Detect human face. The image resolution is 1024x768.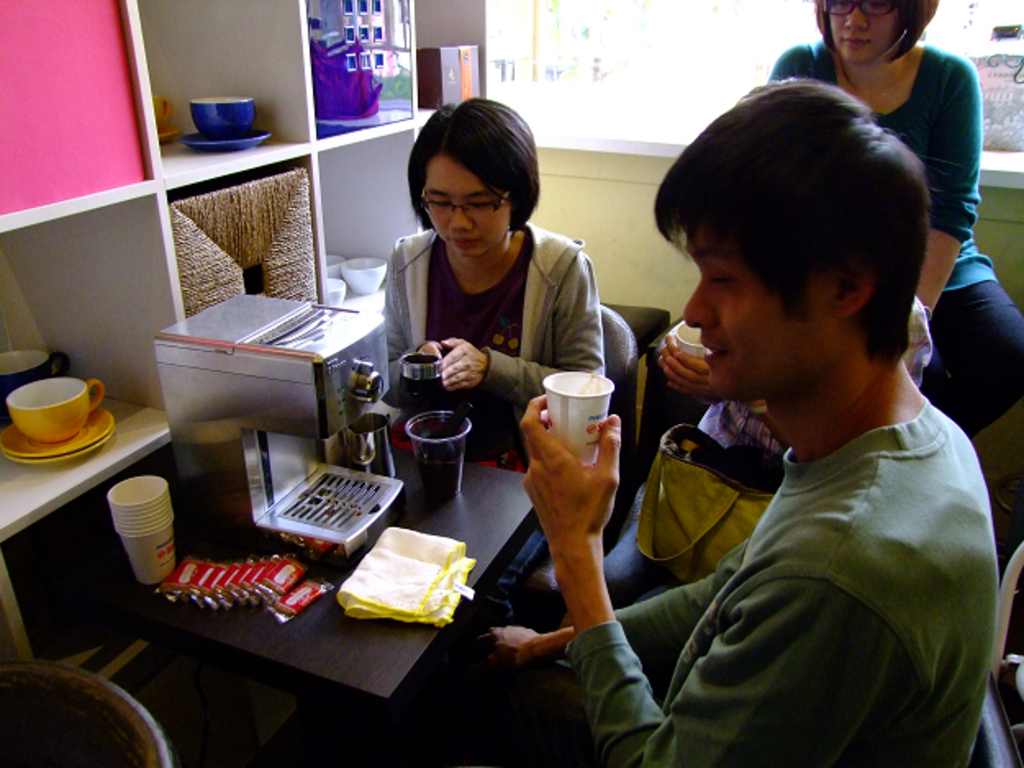
box(667, 216, 827, 411).
